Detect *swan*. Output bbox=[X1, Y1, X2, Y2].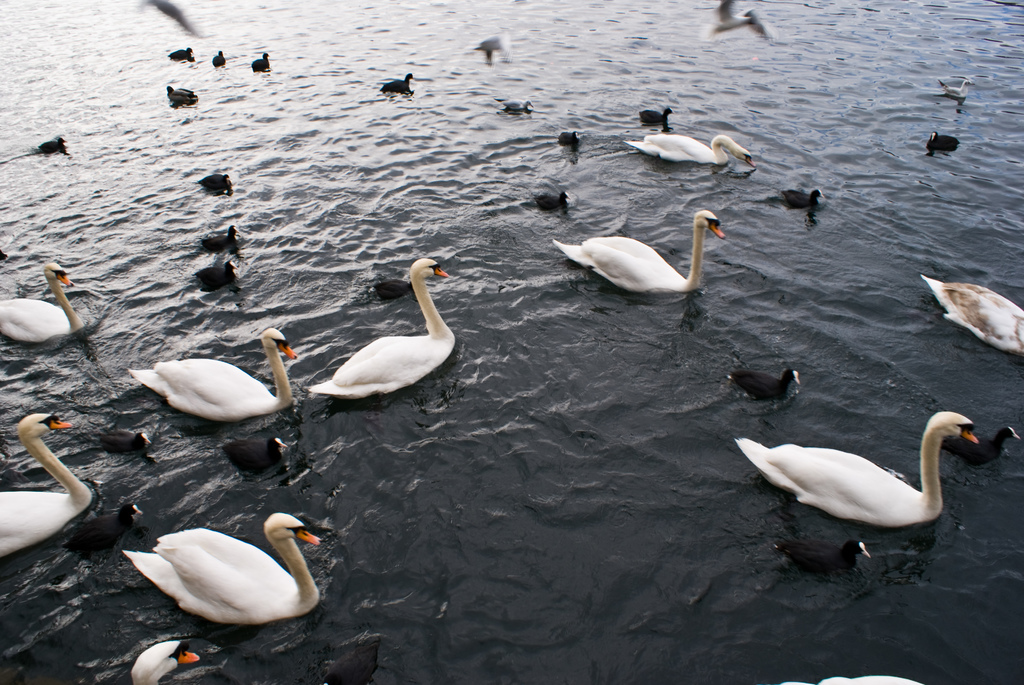
bbox=[493, 92, 538, 113].
